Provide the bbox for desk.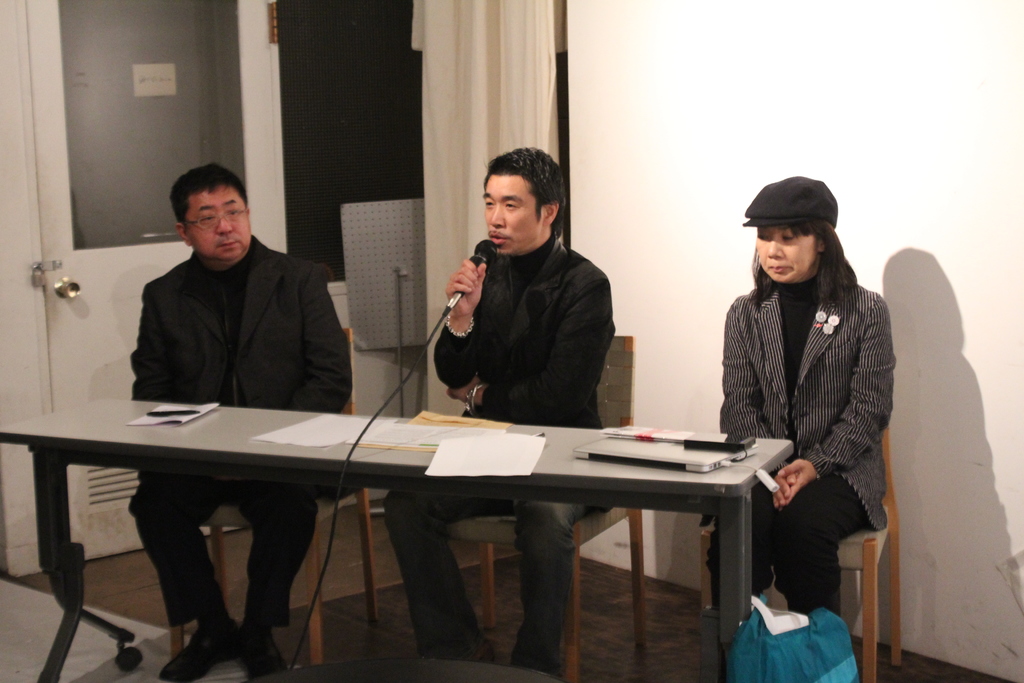
[13, 388, 782, 682].
